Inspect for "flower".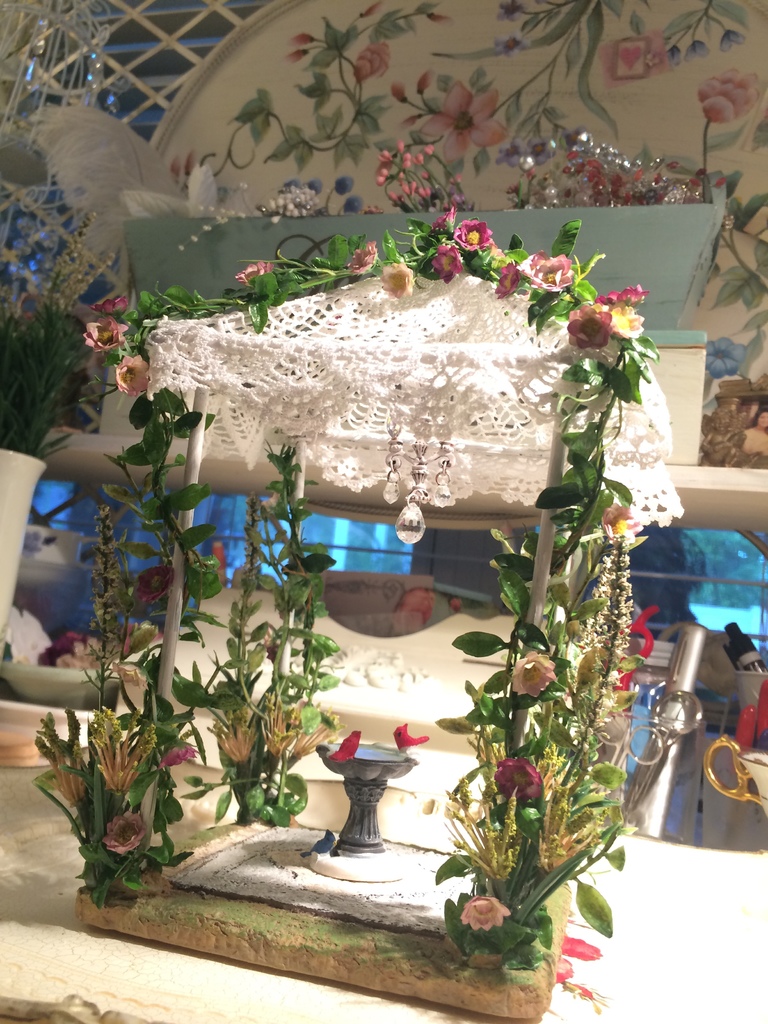
Inspection: [511, 652, 560, 702].
